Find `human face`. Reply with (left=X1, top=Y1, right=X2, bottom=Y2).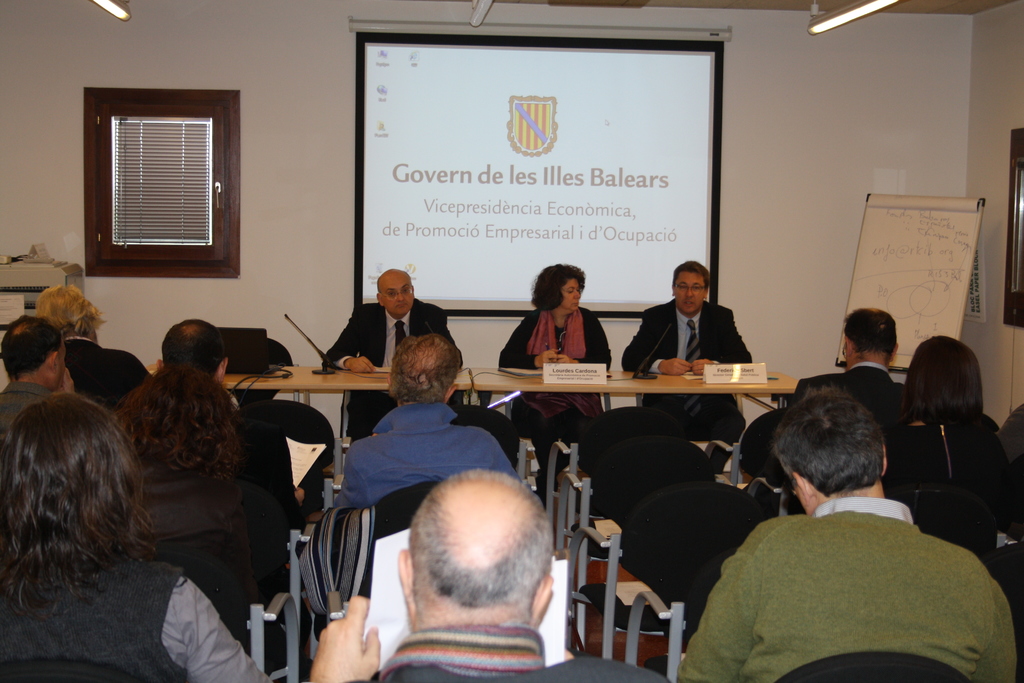
(left=564, top=280, right=581, bottom=314).
